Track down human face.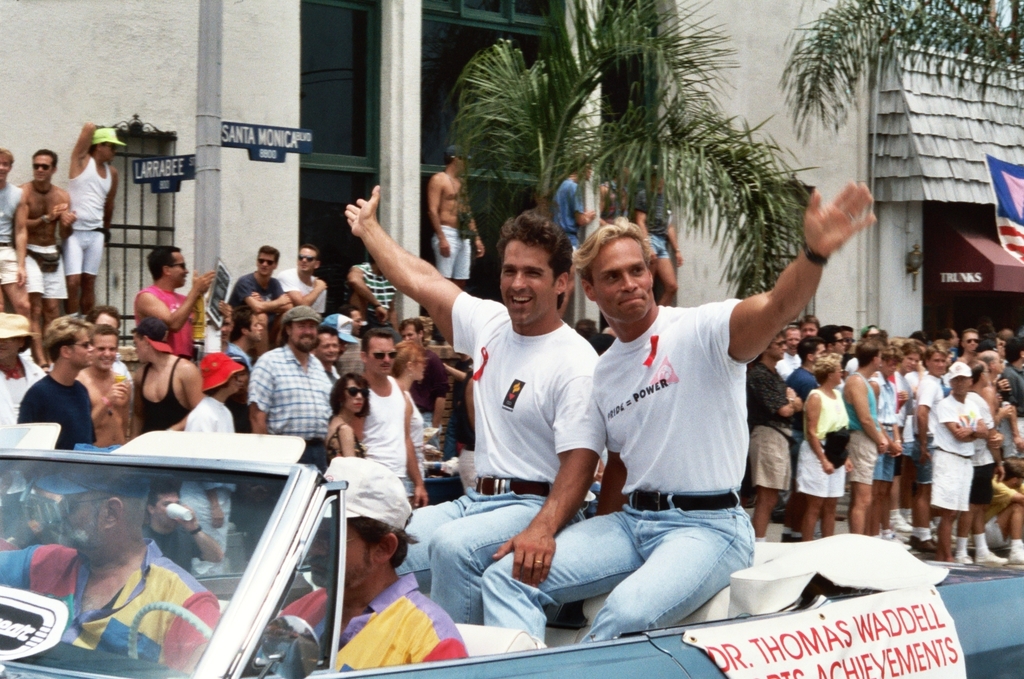
Tracked to [71,327,94,367].
